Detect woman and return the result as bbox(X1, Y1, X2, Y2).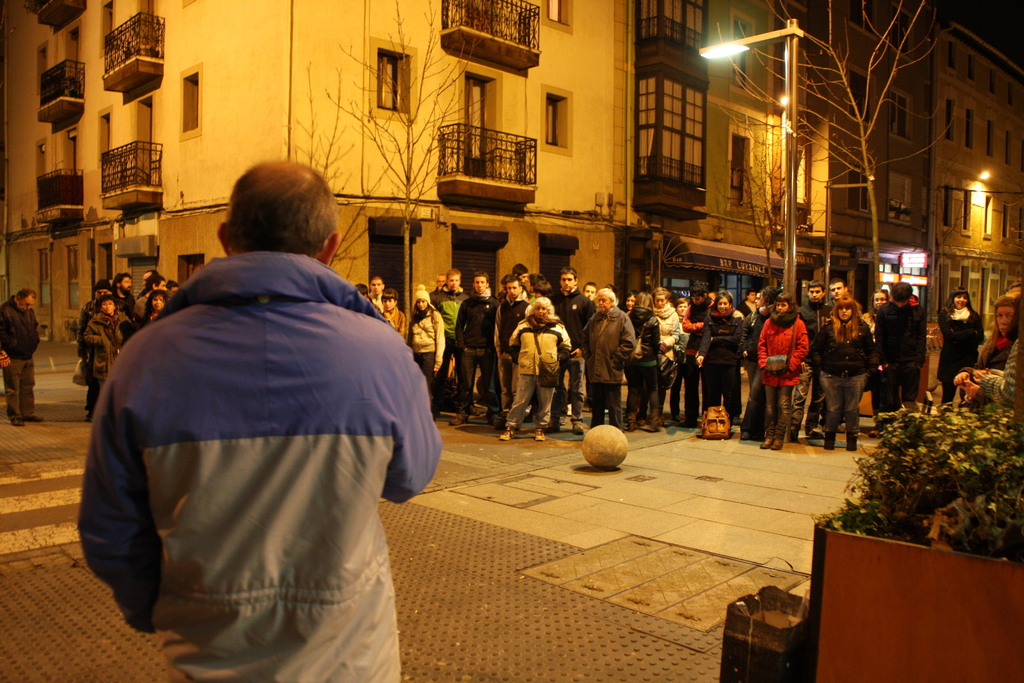
bbox(936, 286, 986, 412).
